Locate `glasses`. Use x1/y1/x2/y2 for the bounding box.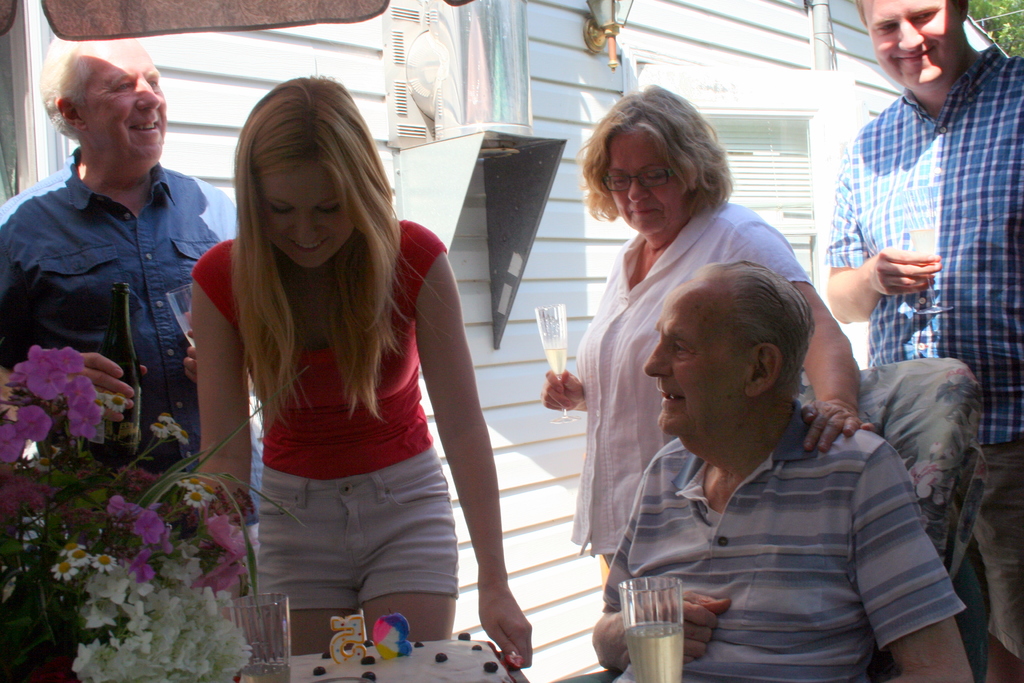
596/158/673/192.
